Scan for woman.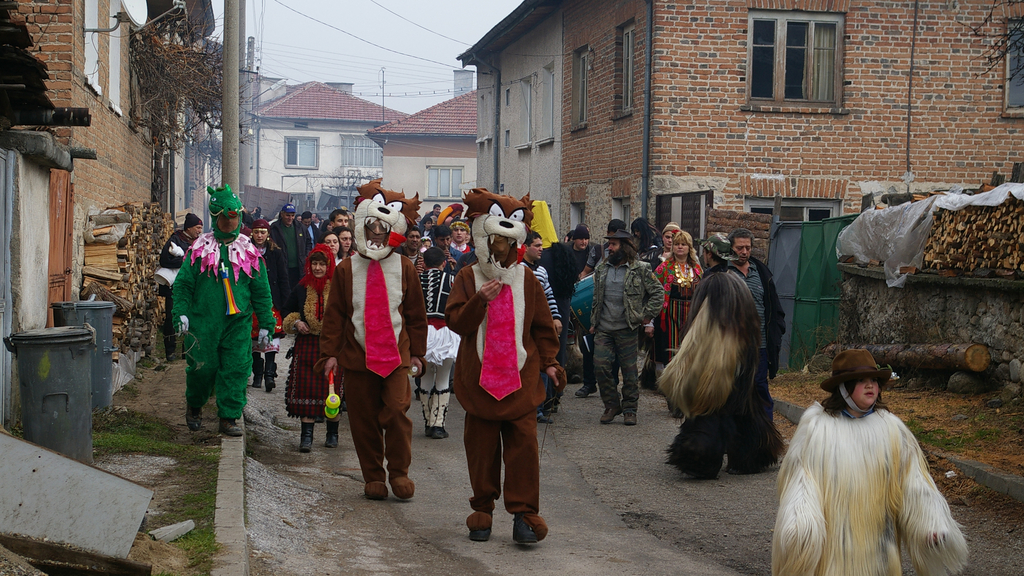
Scan result: bbox=[655, 230, 703, 376].
